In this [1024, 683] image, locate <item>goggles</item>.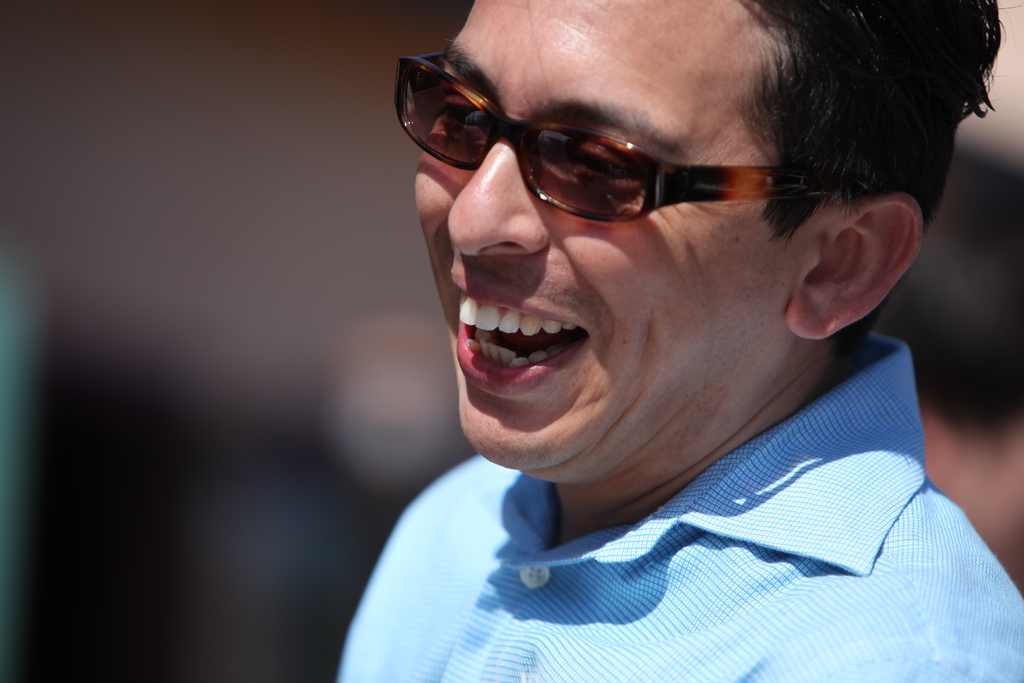
Bounding box: l=401, t=85, r=864, b=235.
